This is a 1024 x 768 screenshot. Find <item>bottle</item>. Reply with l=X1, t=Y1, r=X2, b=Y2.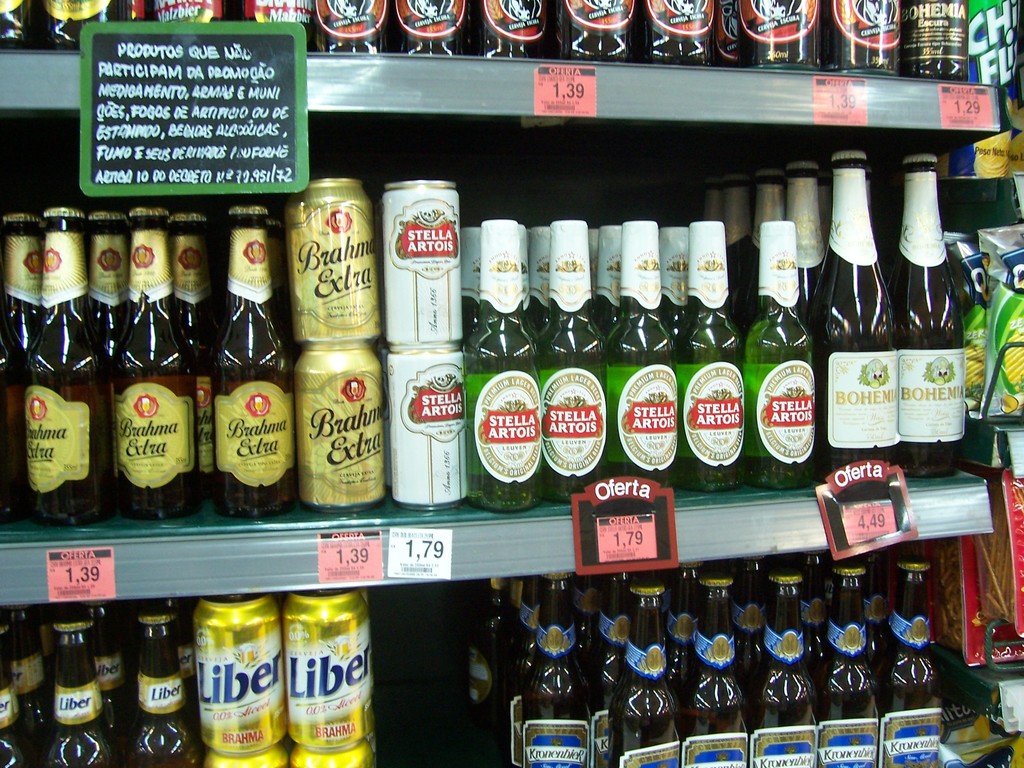
l=523, t=225, r=557, b=327.
